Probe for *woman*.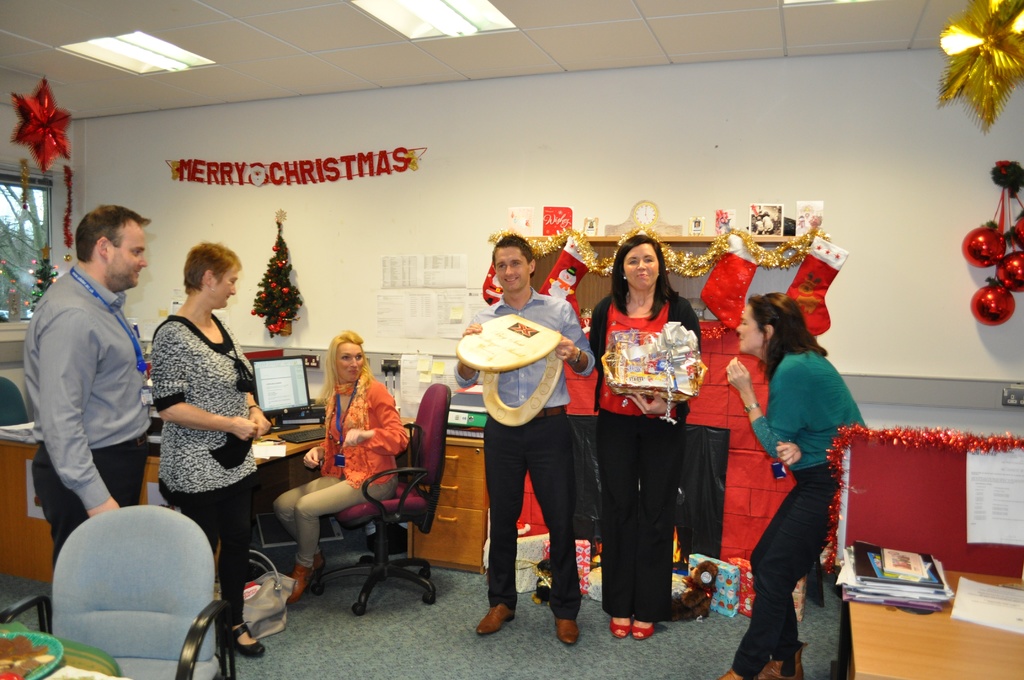
Probe result: [left=599, top=231, right=710, bottom=639].
